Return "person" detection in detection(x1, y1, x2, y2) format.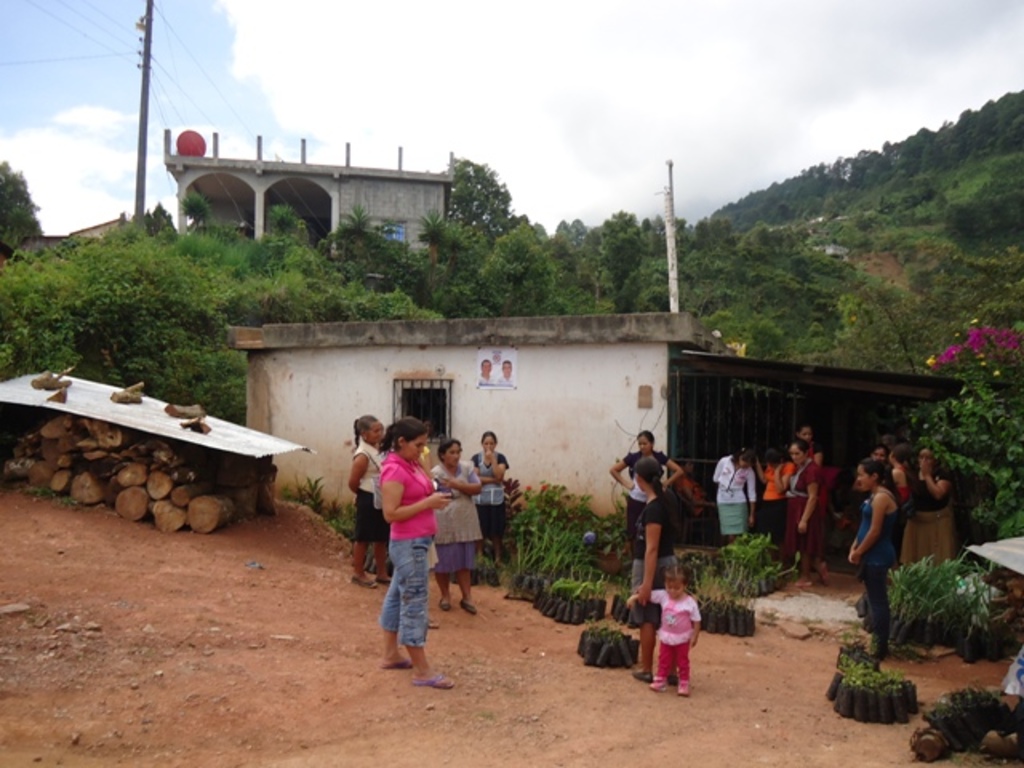
detection(909, 466, 949, 560).
